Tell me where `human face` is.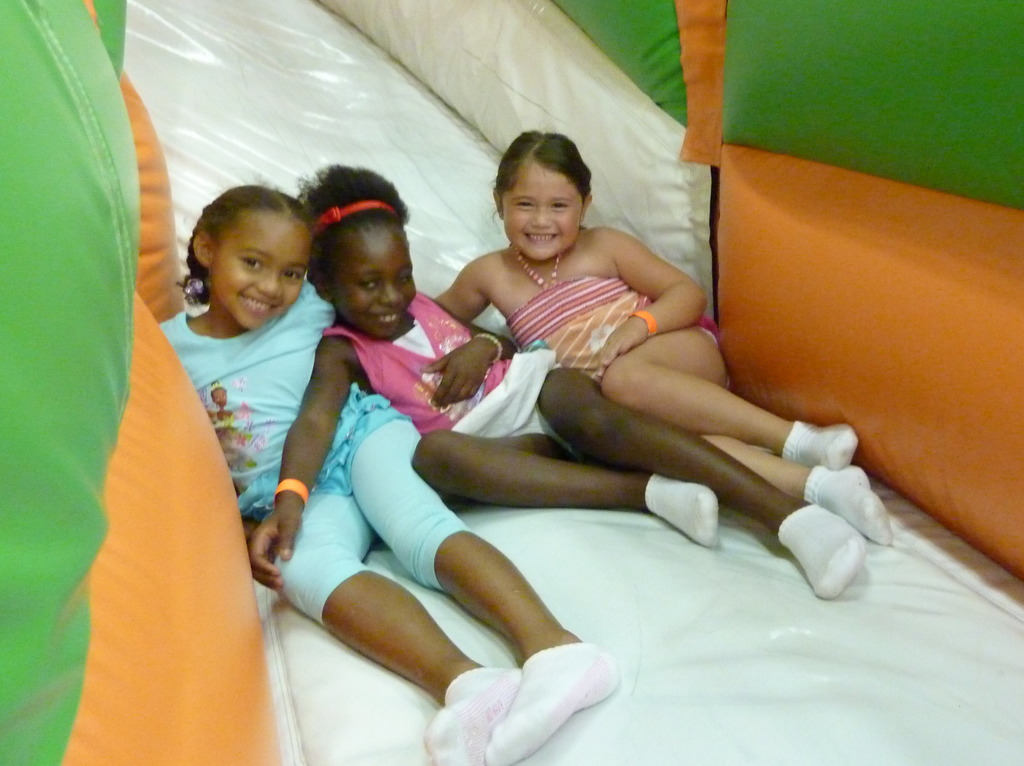
`human face` is at BBox(209, 216, 312, 326).
